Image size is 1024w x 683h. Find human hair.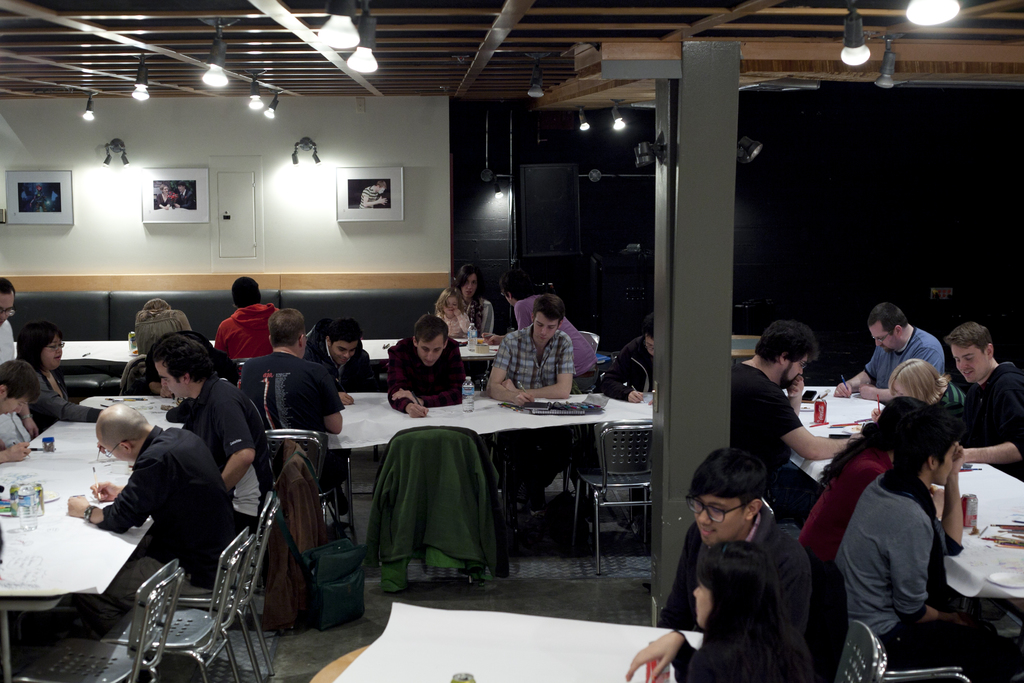
left=819, top=393, right=921, bottom=497.
